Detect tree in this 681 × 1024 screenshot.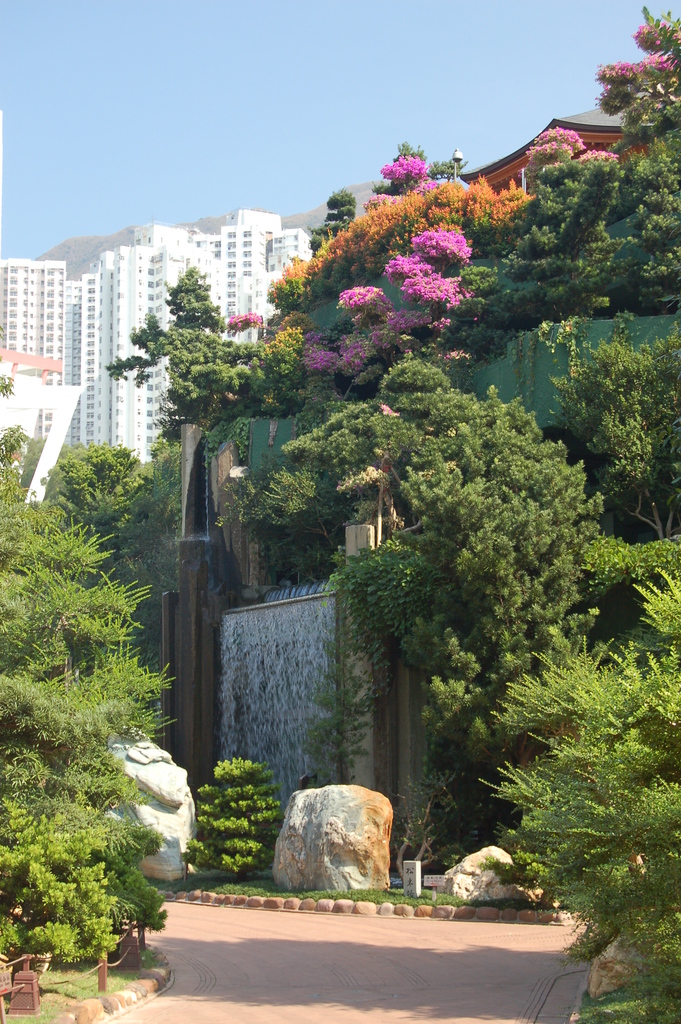
Detection: region(6, 437, 186, 977).
